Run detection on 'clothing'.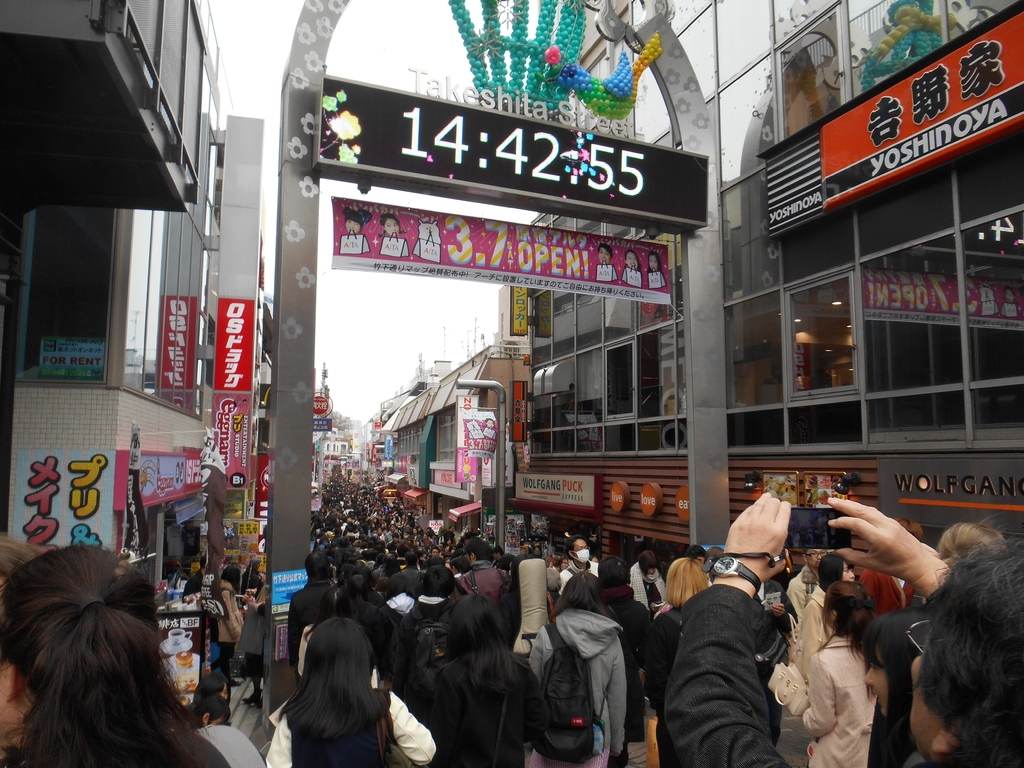
Result: detection(455, 557, 507, 602).
